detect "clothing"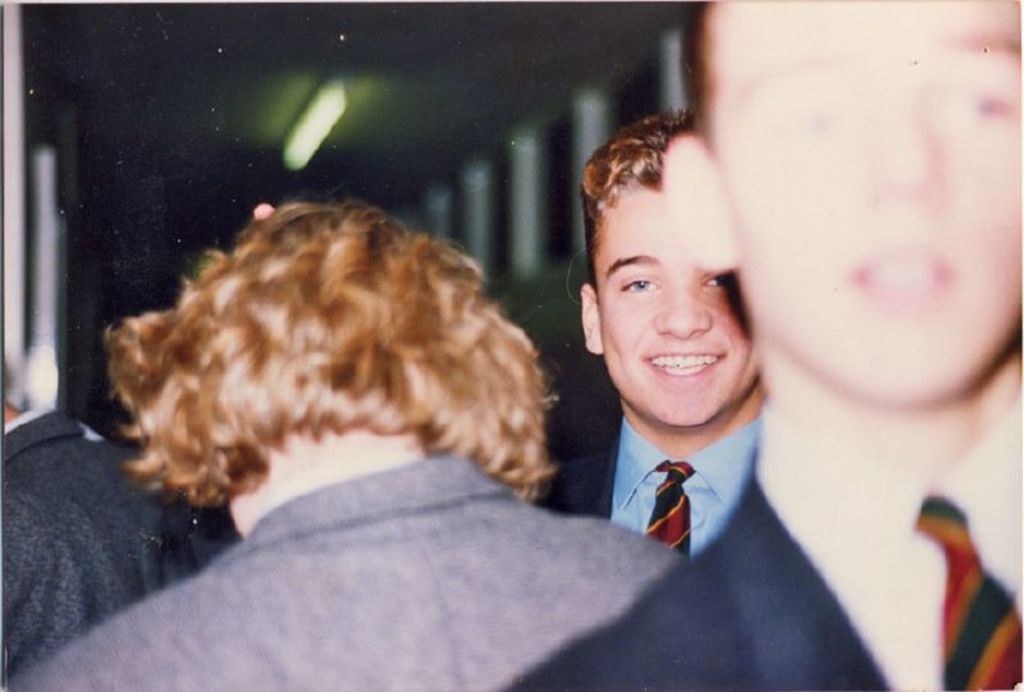
BBox(535, 402, 769, 551)
